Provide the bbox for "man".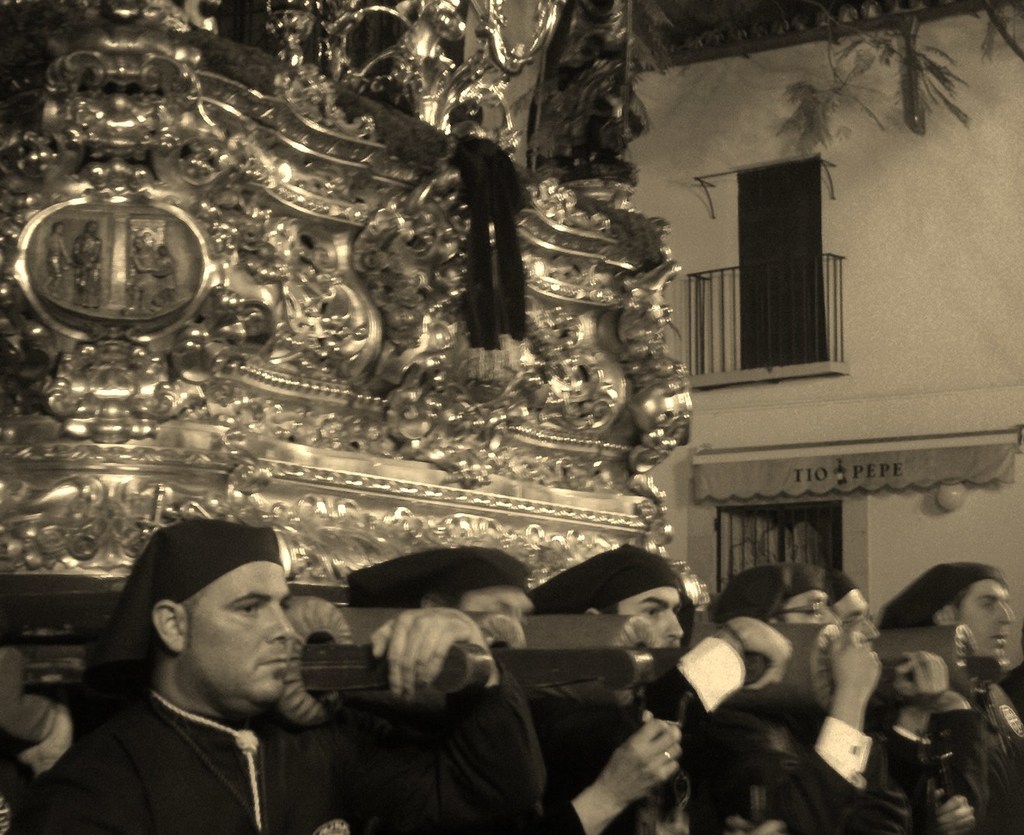
x1=858 y1=553 x2=1023 y2=834.
